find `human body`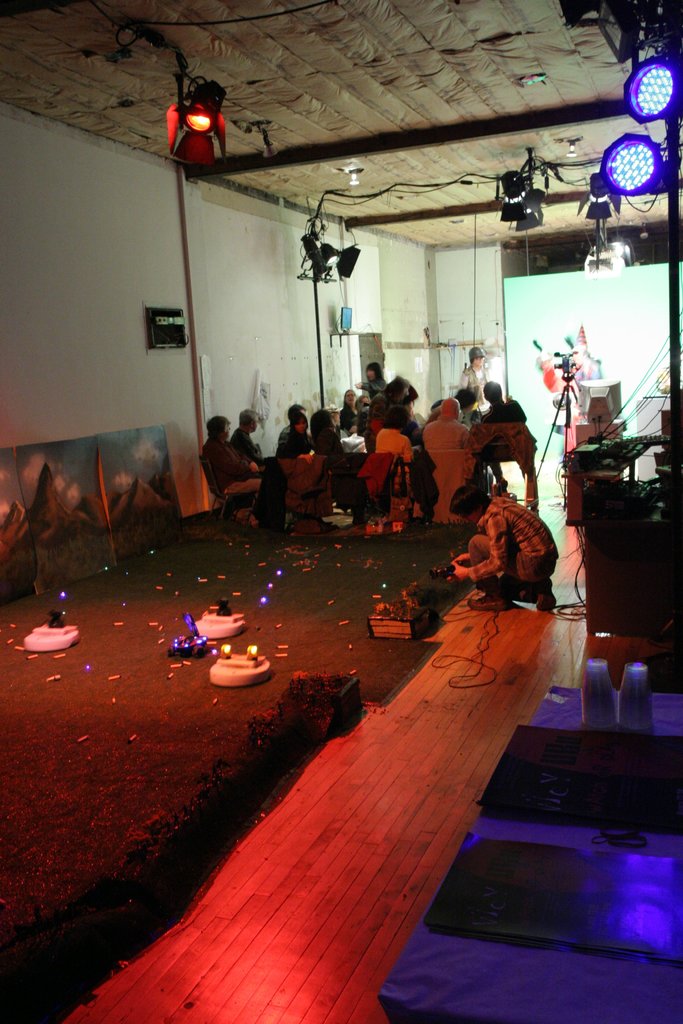
[left=232, top=428, right=281, bottom=464]
